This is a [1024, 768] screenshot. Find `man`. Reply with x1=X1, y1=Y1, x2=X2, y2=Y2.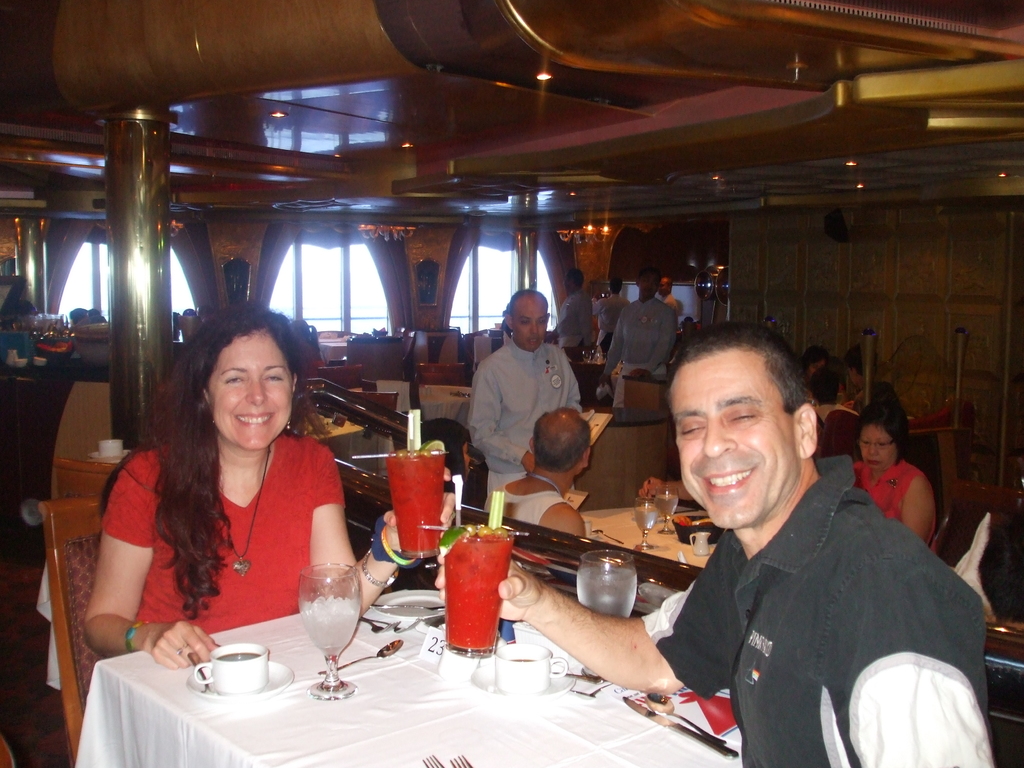
x1=465, y1=294, x2=576, y2=486.
